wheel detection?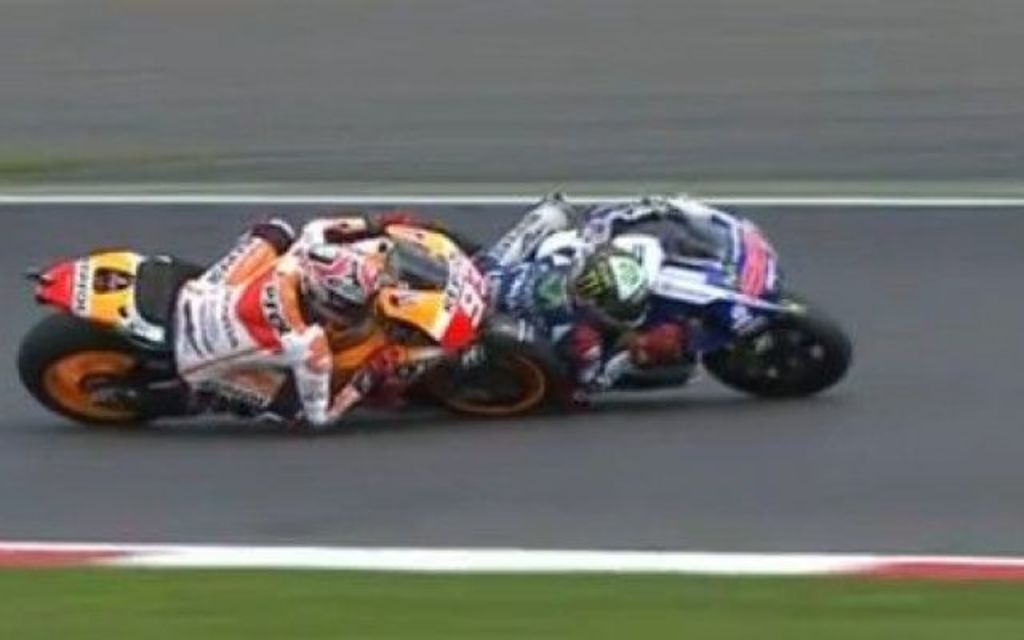
rect(701, 288, 851, 403)
